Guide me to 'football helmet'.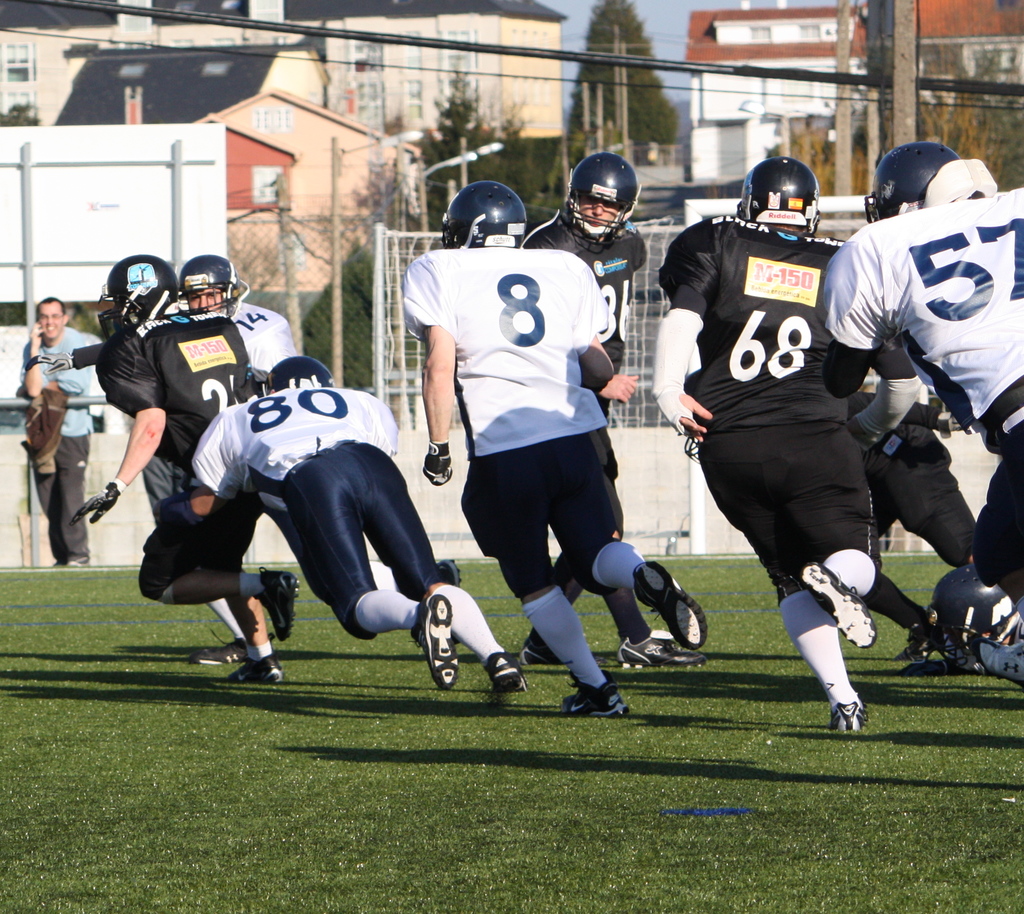
Guidance: x1=740 y1=160 x2=821 y2=231.
